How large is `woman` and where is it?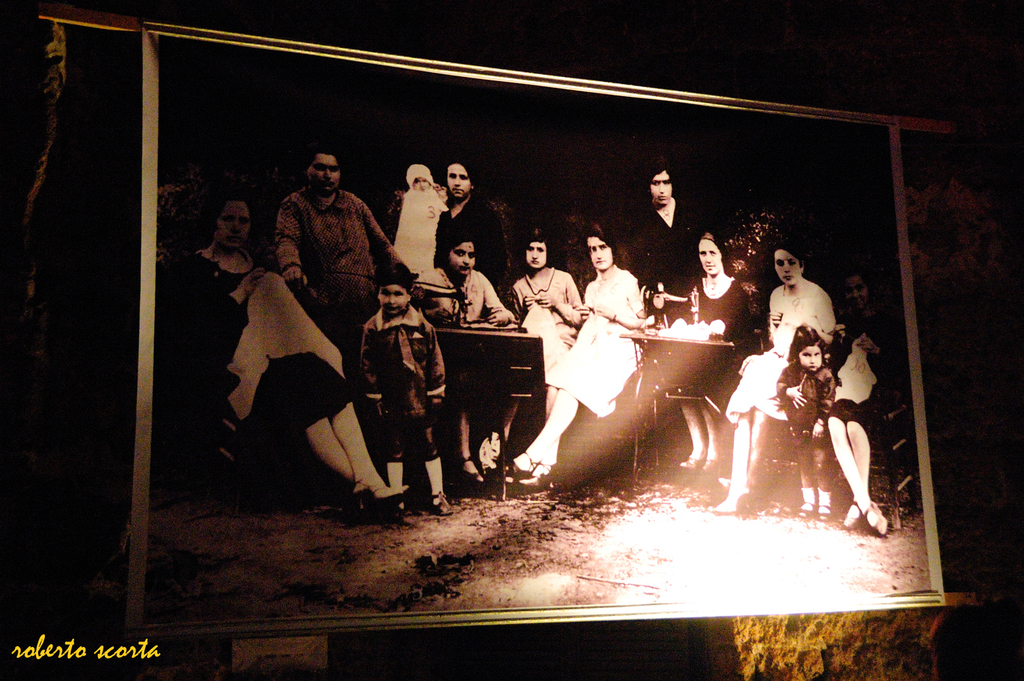
Bounding box: BBox(501, 229, 645, 490).
